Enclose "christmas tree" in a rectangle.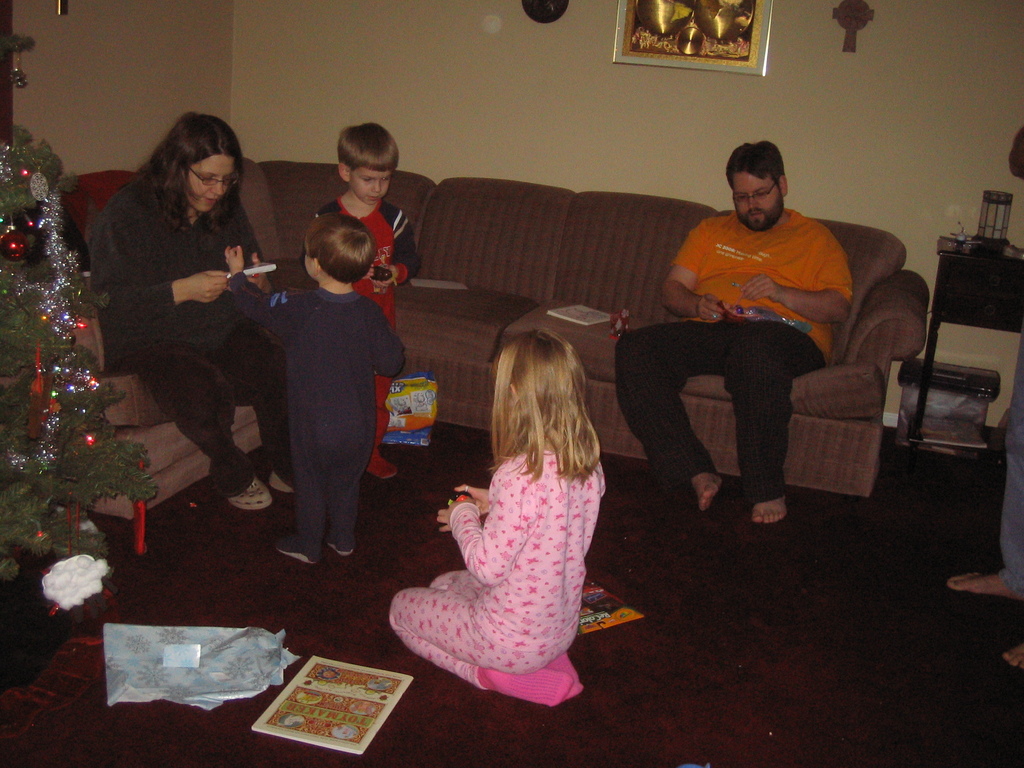
Rect(0, 114, 165, 575).
